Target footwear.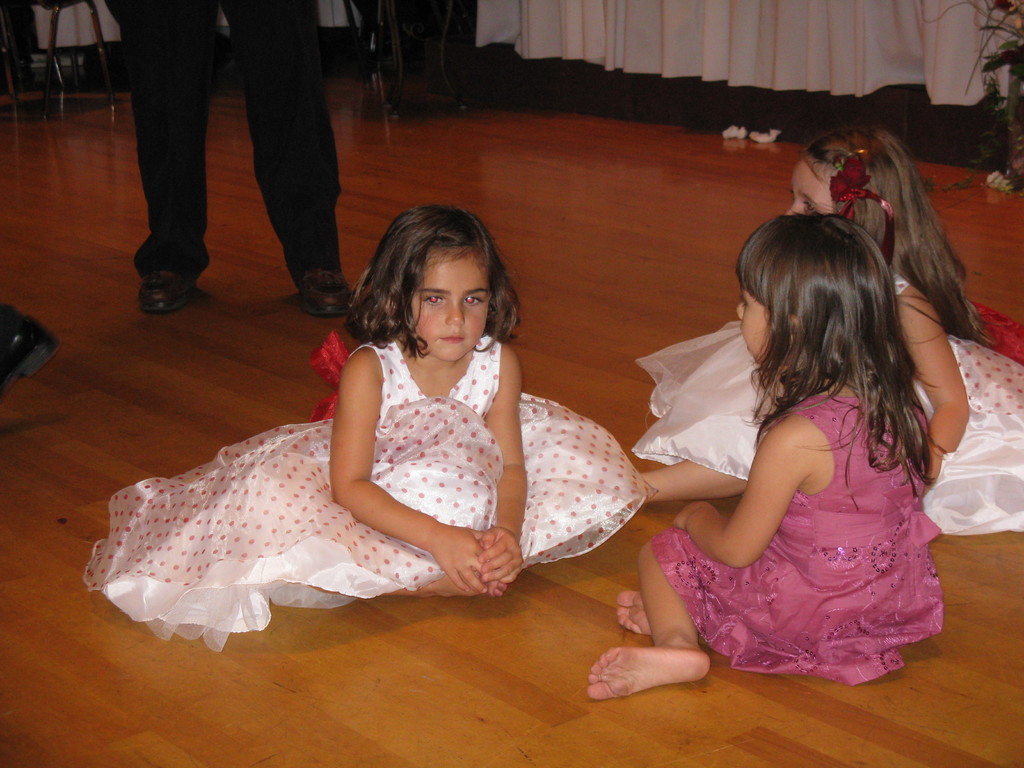
Target region: locate(139, 266, 197, 314).
